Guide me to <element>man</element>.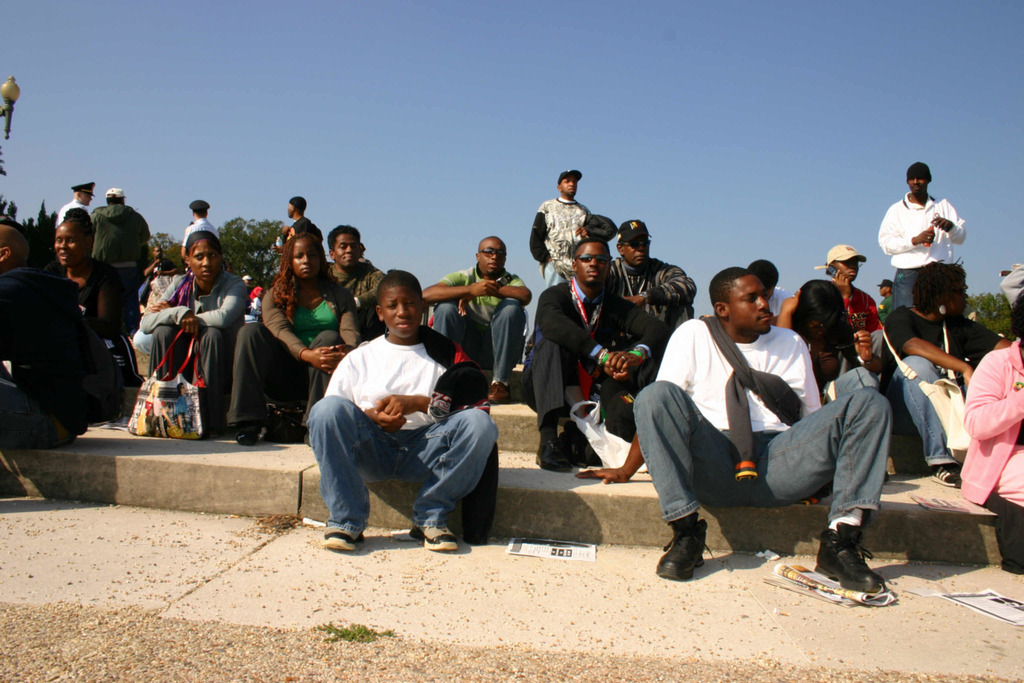
Guidance: 521, 236, 694, 470.
